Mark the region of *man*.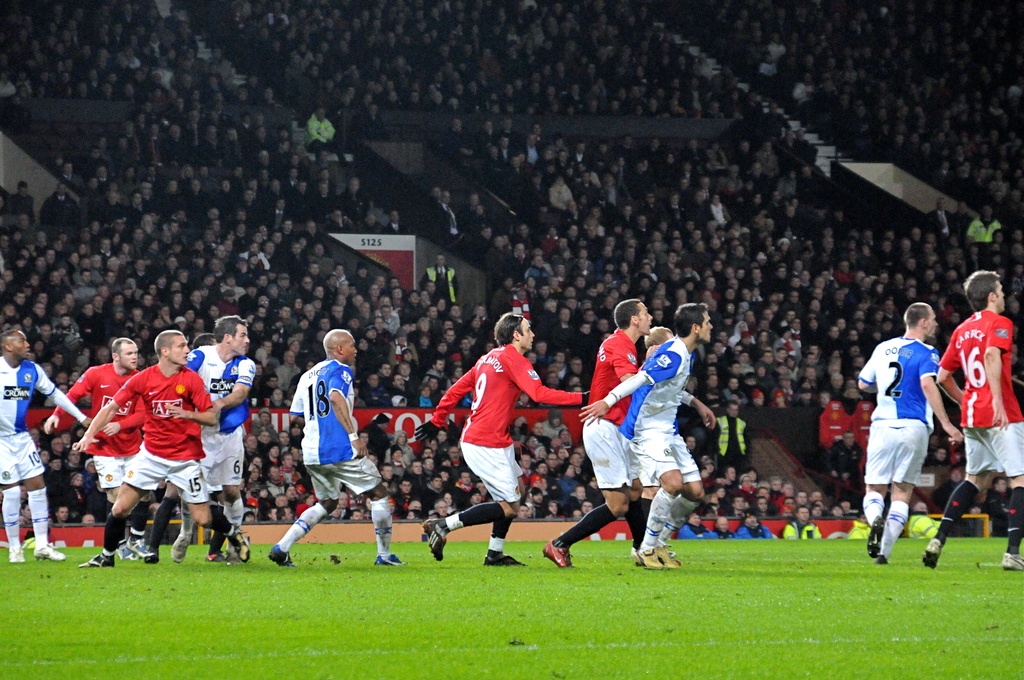
Region: (x1=171, y1=314, x2=261, y2=565).
